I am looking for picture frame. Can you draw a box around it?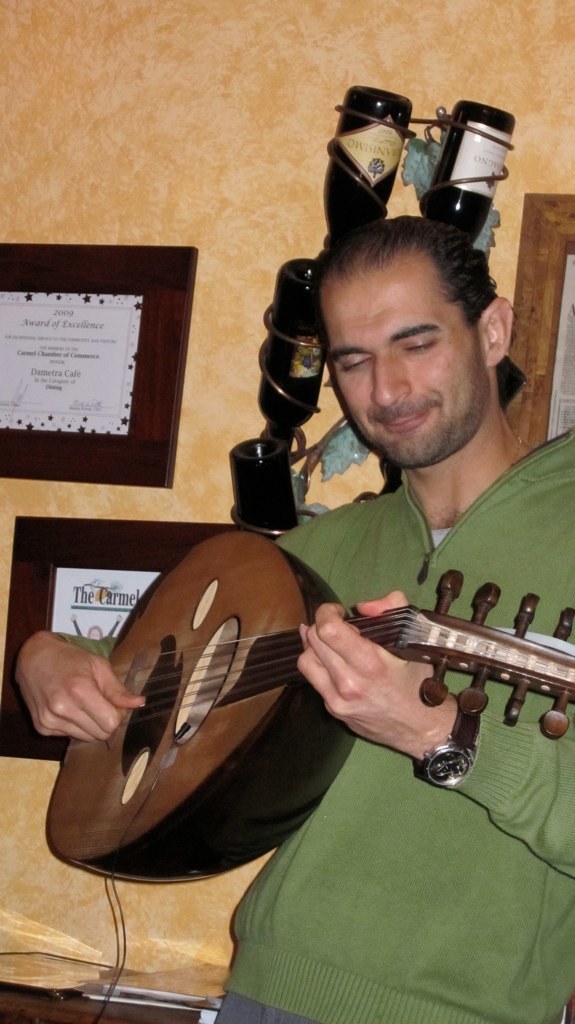
Sure, the bounding box is <box>4,227,206,493</box>.
